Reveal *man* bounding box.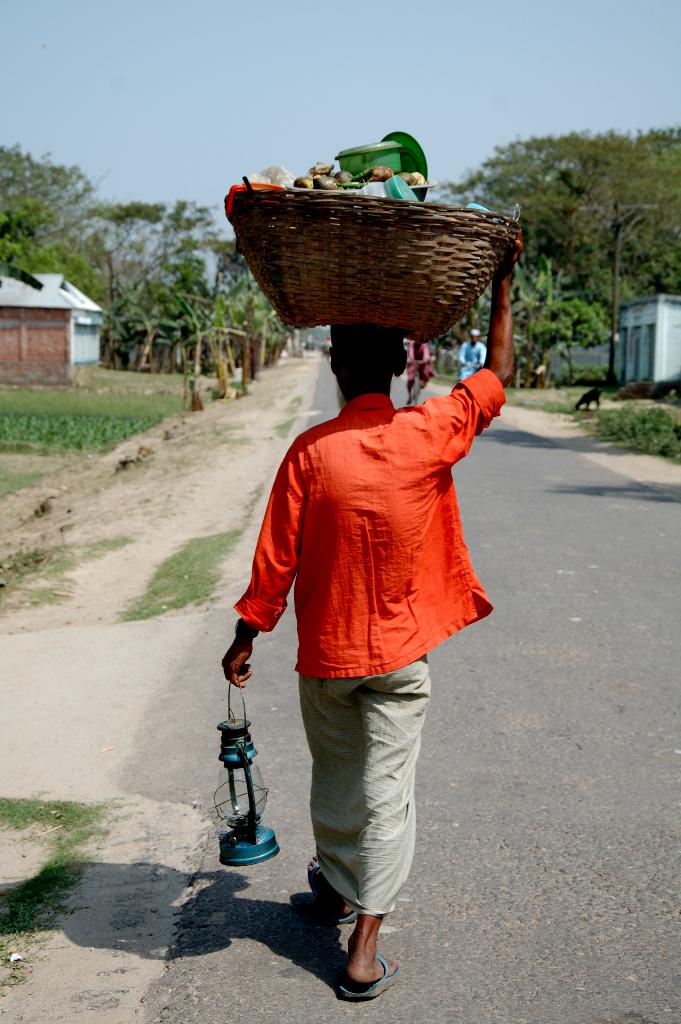
Revealed: 220,247,514,978.
